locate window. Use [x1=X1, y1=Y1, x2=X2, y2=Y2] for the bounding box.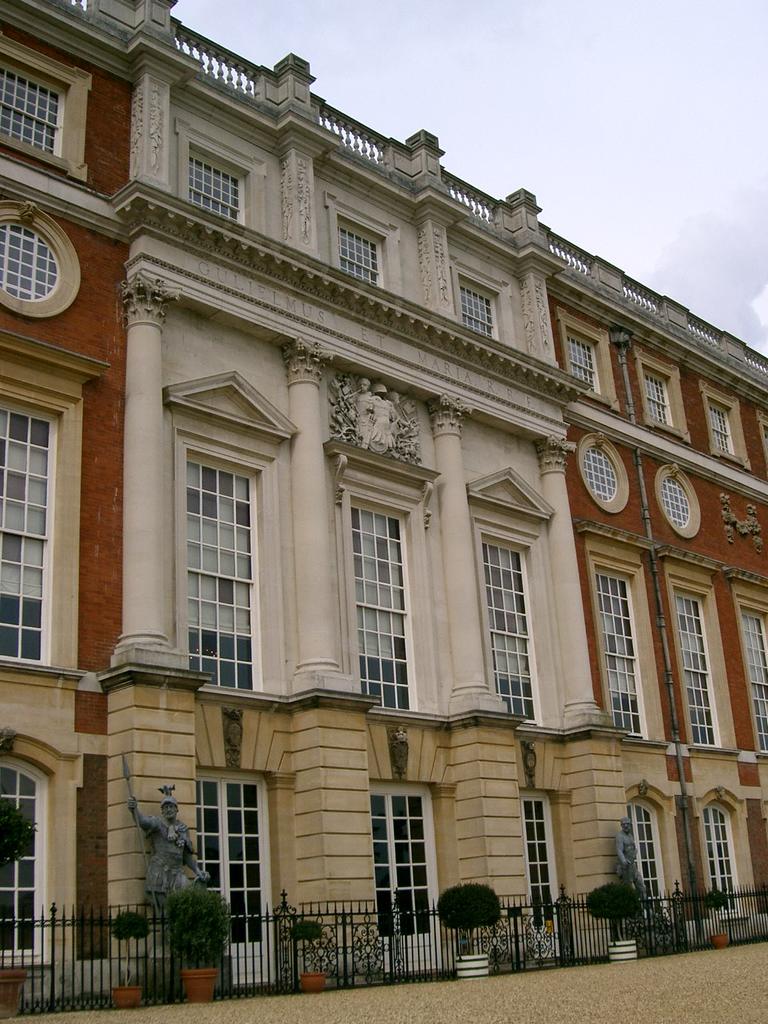
[x1=628, y1=801, x2=672, y2=935].
